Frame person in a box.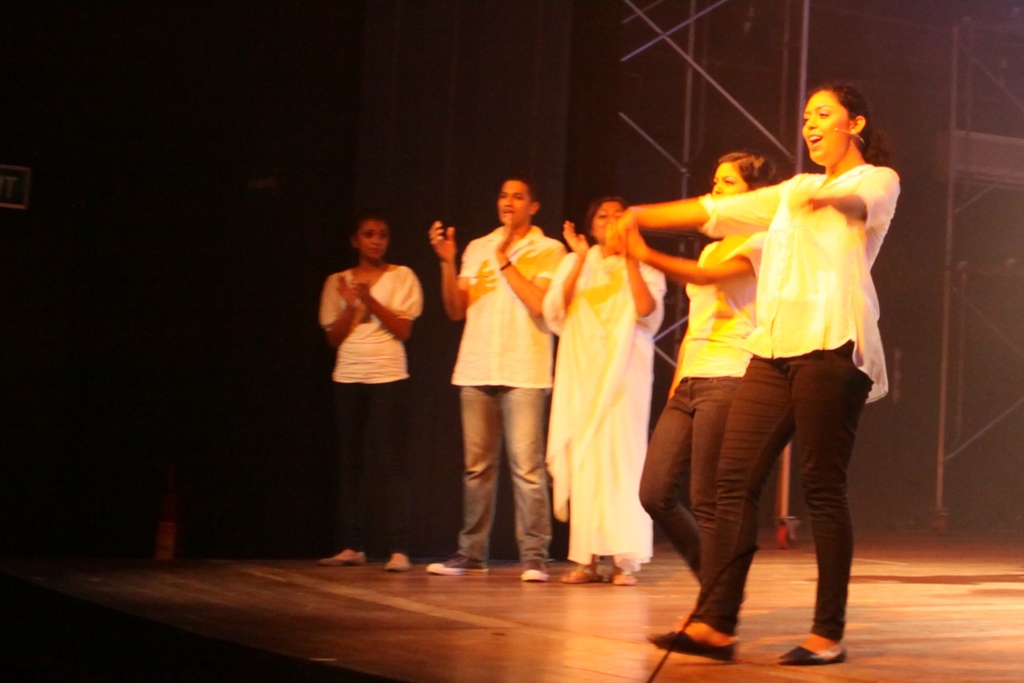
[left=543, top=201, right=670, bottom=580].
